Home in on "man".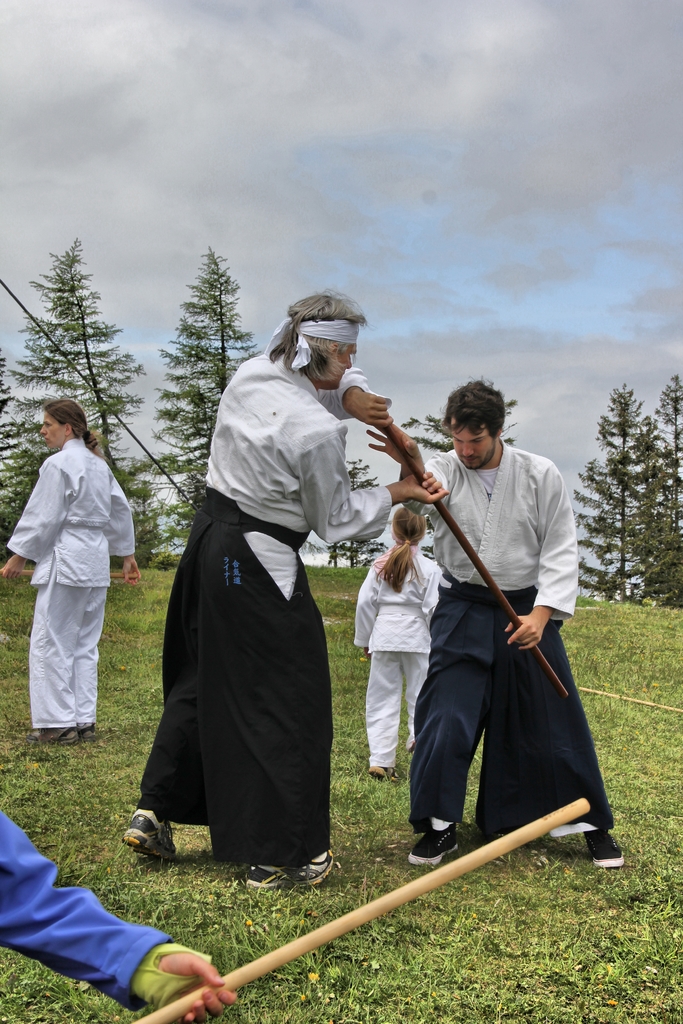
Homed in at (x1=391, y1=375, x2=590, y2=875).
